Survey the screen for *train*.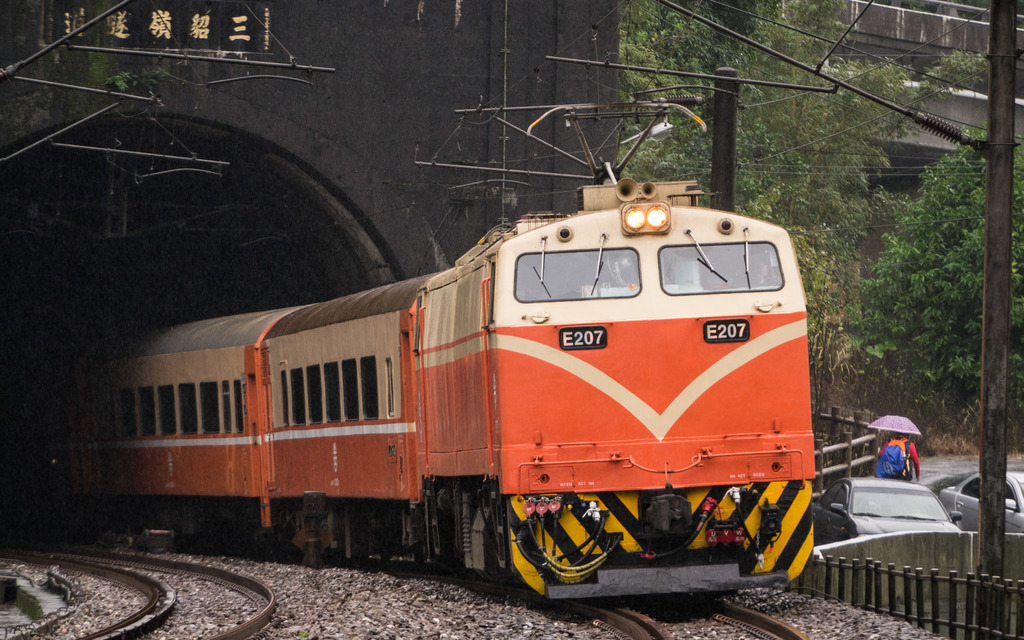
Survey found: bbox=[26, 93, 814, 610].
